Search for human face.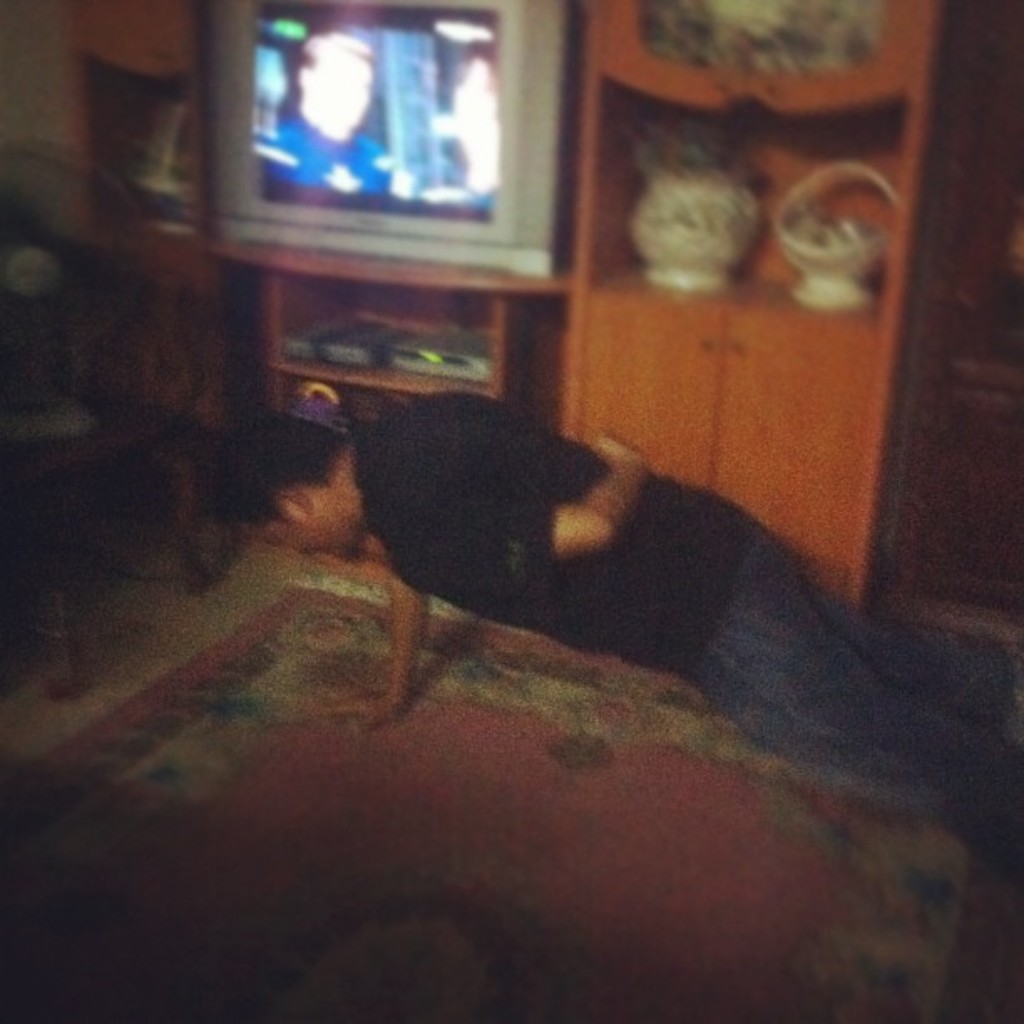
Found at rect(313, 49, 371, 132).
